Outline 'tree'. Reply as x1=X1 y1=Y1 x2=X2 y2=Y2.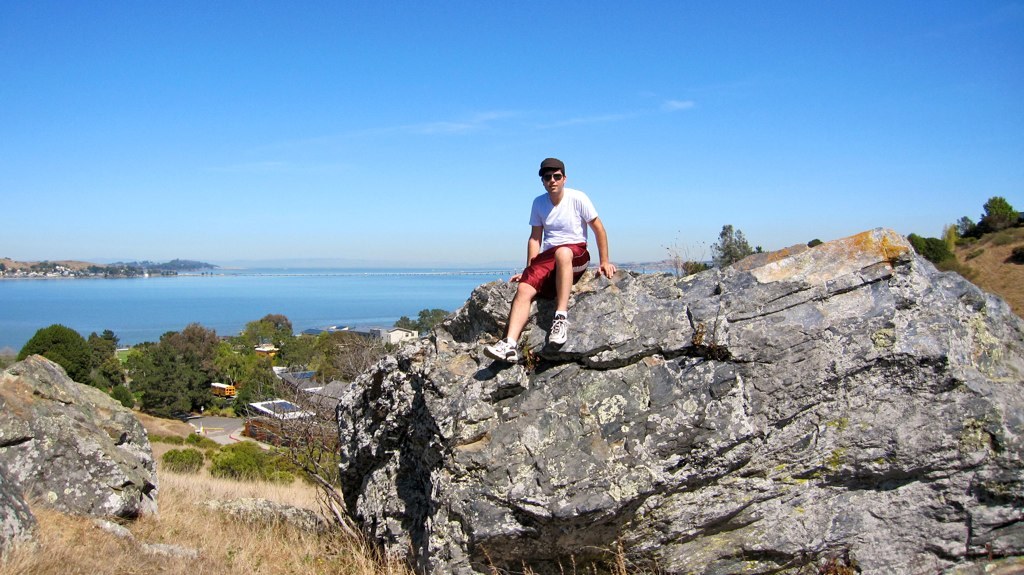
x1=905 y1=228 x2=954 y2=263.
